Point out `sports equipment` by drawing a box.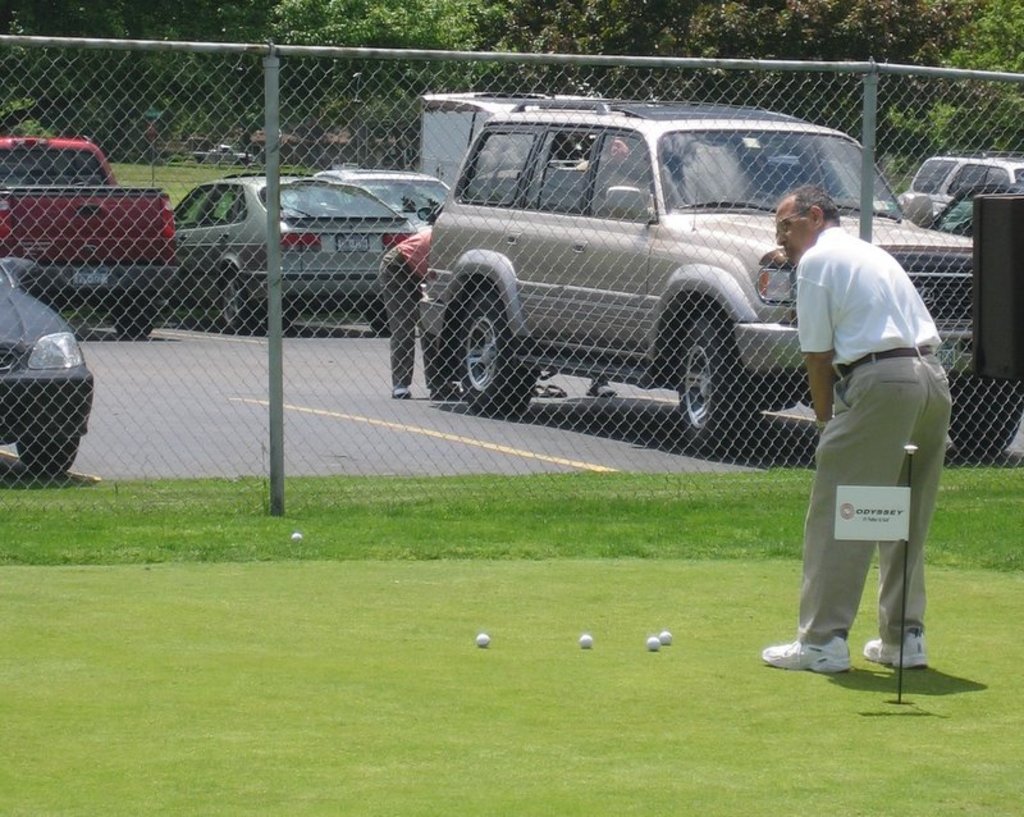
646:638:658:649.
